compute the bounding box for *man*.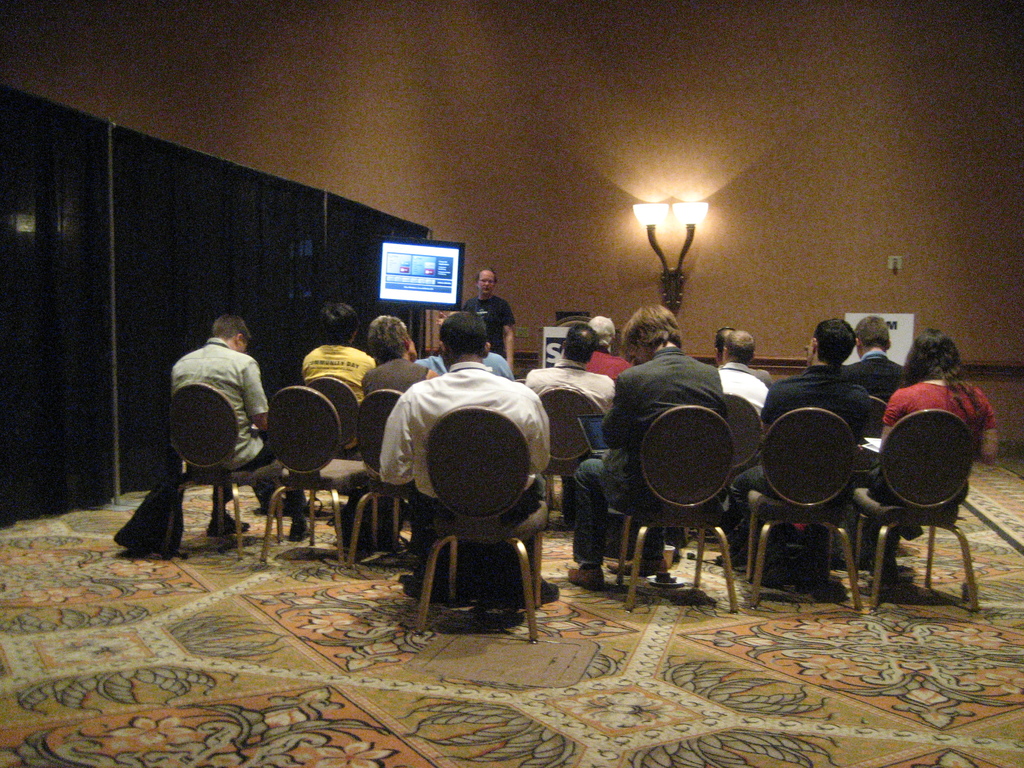
box(716, 328, 765, 425).
